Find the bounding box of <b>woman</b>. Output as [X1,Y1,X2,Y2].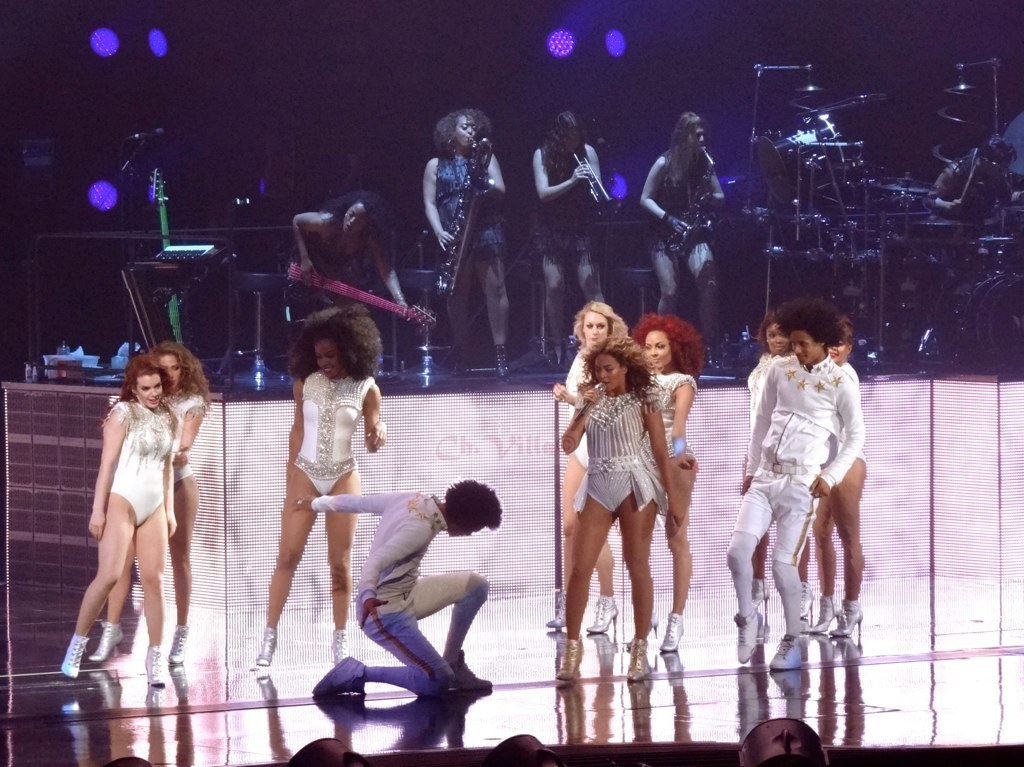
[297,184,422,327].
